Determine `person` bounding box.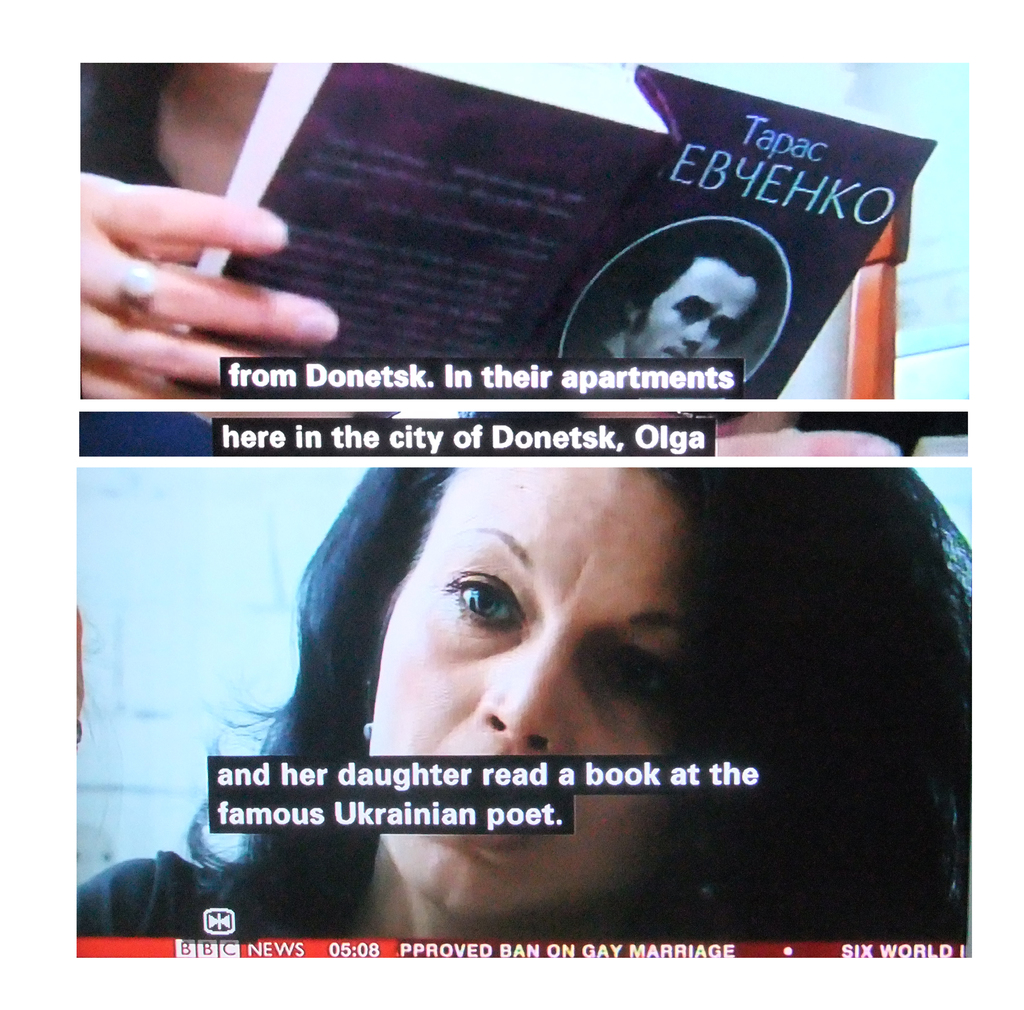
Determined: locate(570, 227, 769, 358).
